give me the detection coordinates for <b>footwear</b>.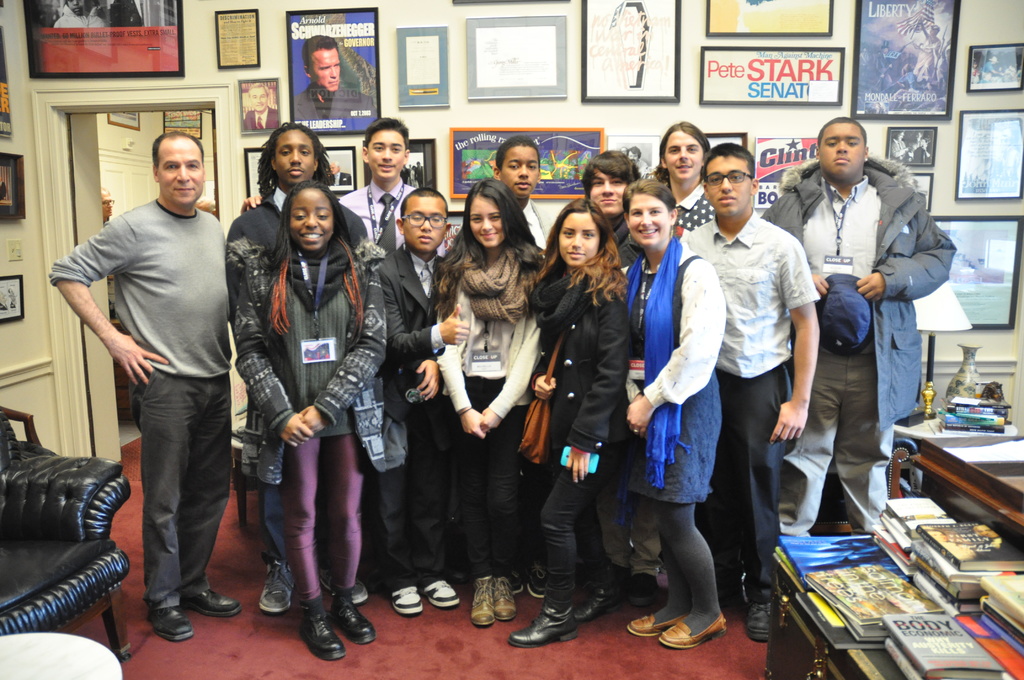
l=497, t=574, r=523, b=627.
